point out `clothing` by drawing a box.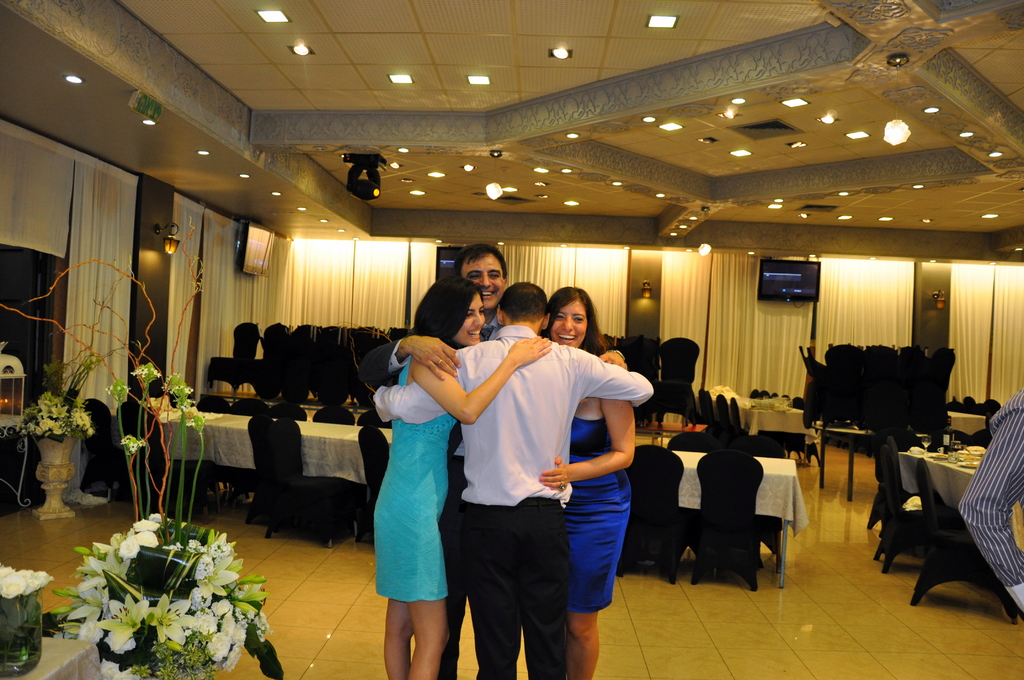
Rect(957, 387, 1023, 614).
